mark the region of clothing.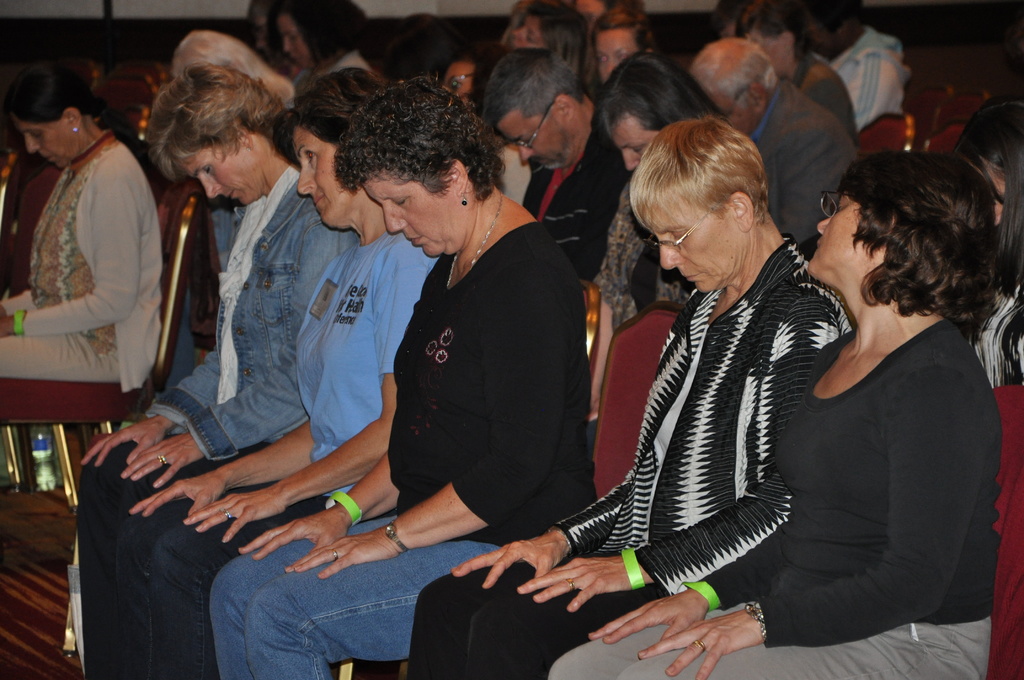
Region: 209/219/588/679.
